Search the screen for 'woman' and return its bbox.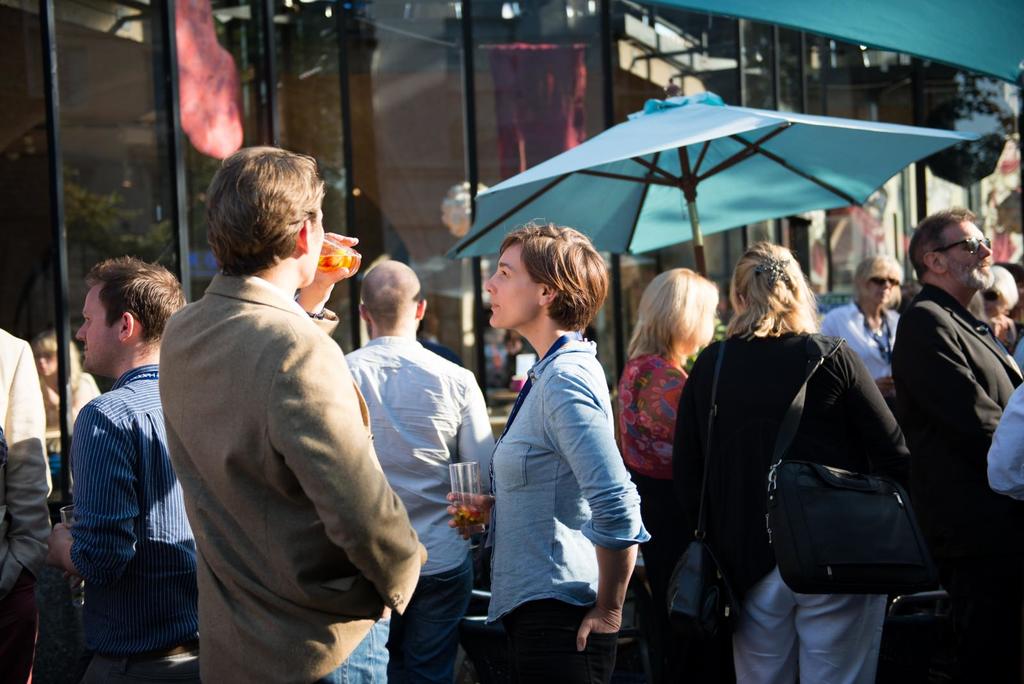
Found: l=442, t=218, r=650, b=683.
